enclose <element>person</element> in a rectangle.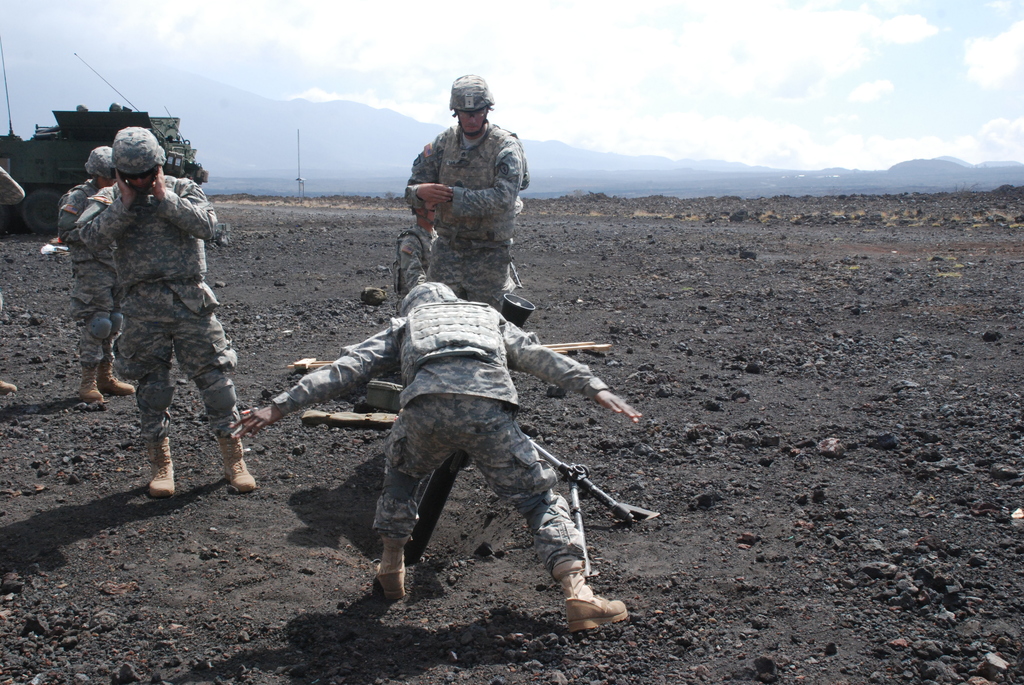
BBox(229, 278, 641, 632).
